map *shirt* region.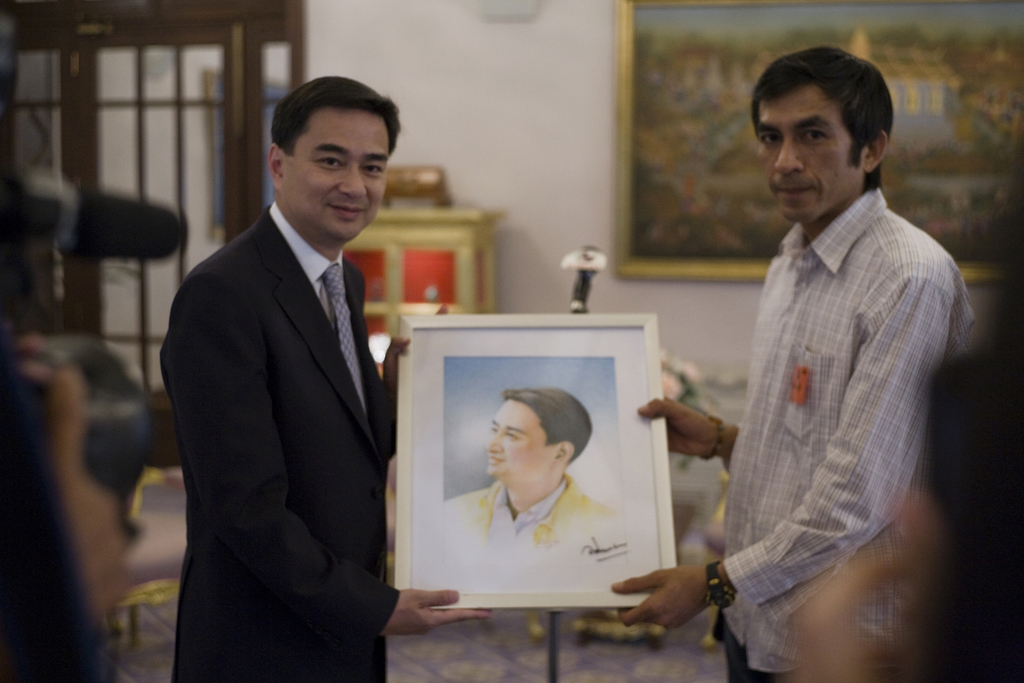
Mapped to {"left": 634, "top": 133, "right": 967, "bottom": 637}.
